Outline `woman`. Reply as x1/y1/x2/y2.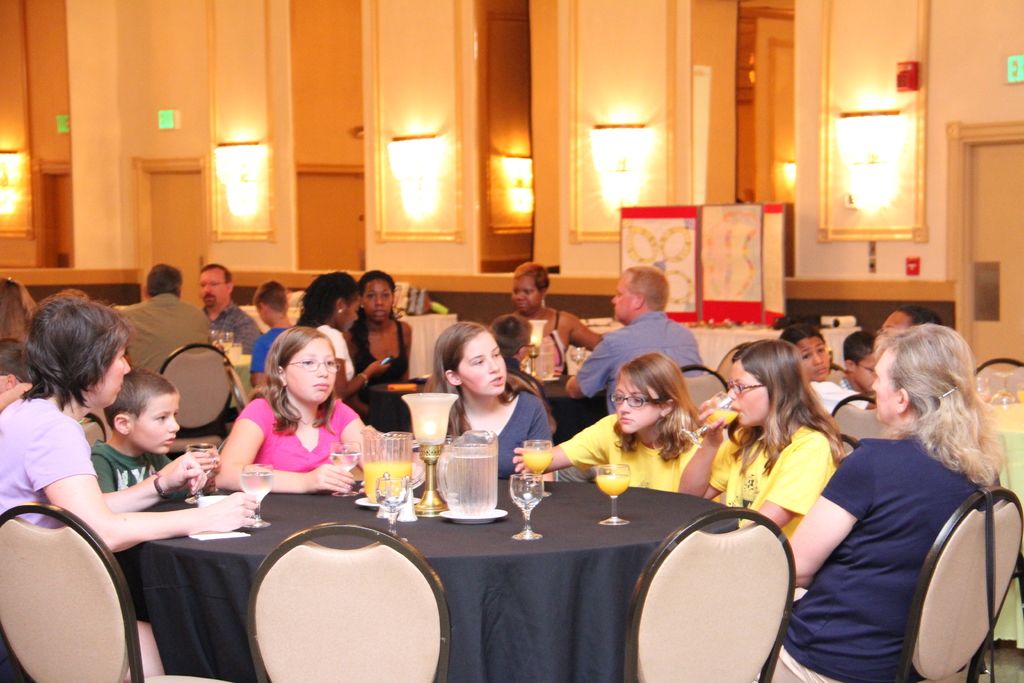
422/315/554/484.
